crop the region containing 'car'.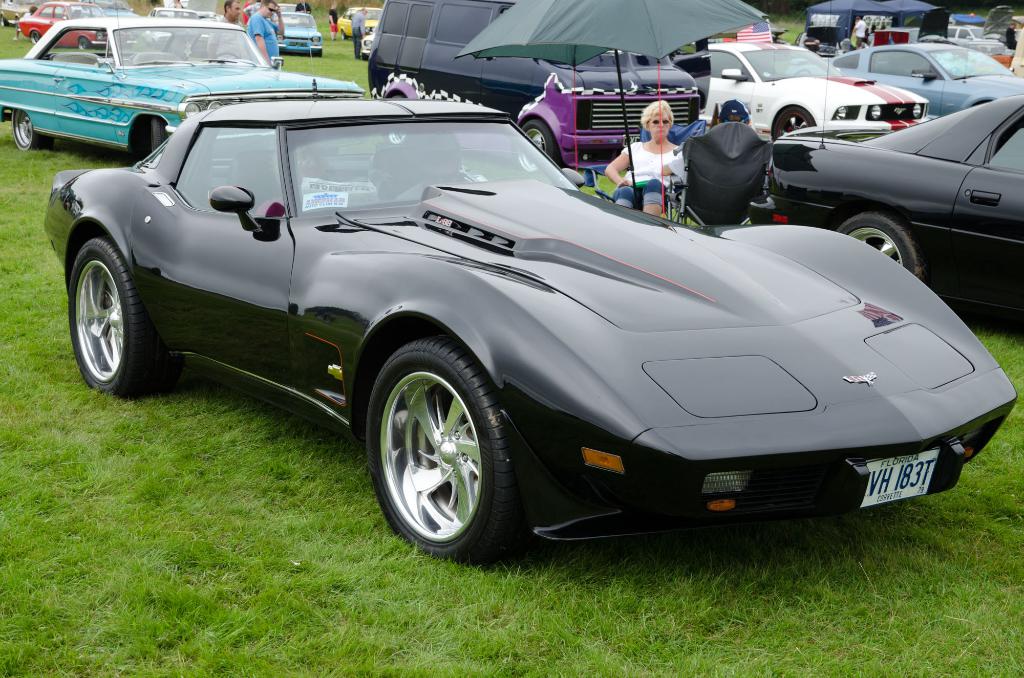
Crop region: bbox=[822, 42, 1023, 120].
